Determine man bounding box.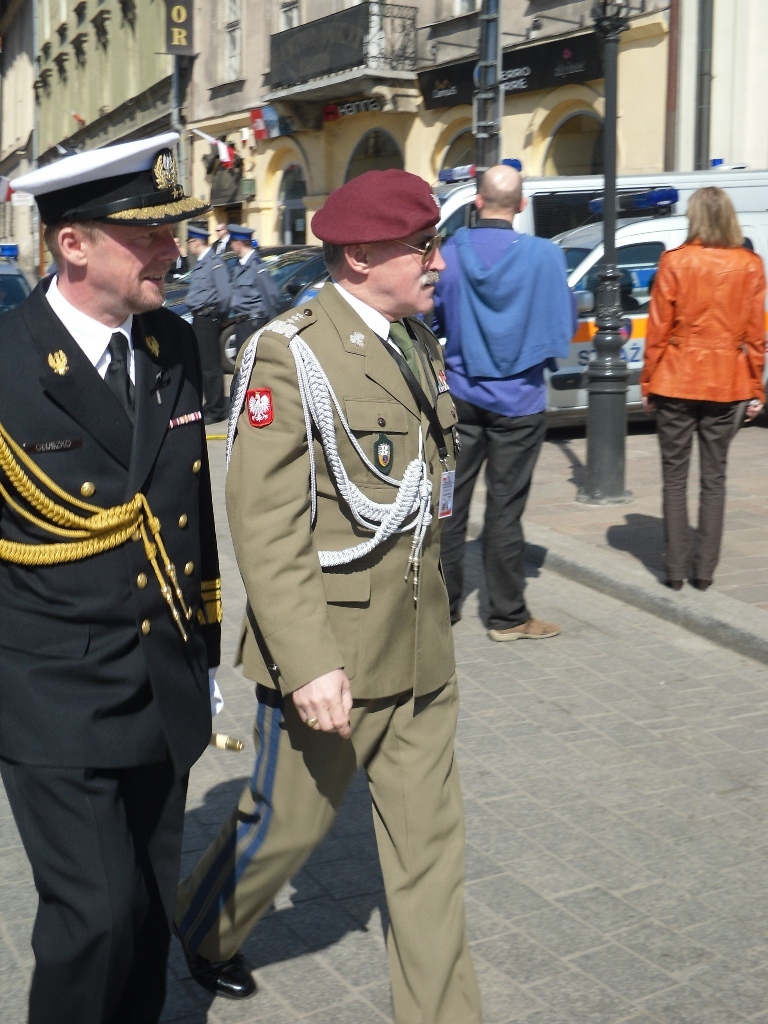
Determined: (left=0, top=128, right=224, bottom=1023).
